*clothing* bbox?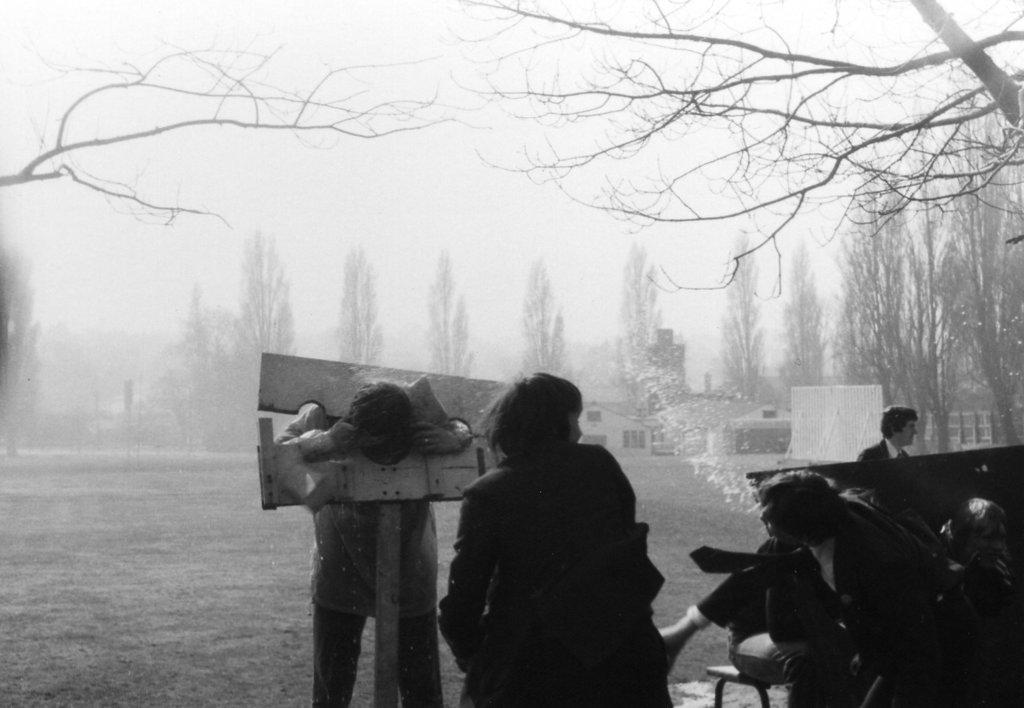
box=[850, 435, 923, 459]
